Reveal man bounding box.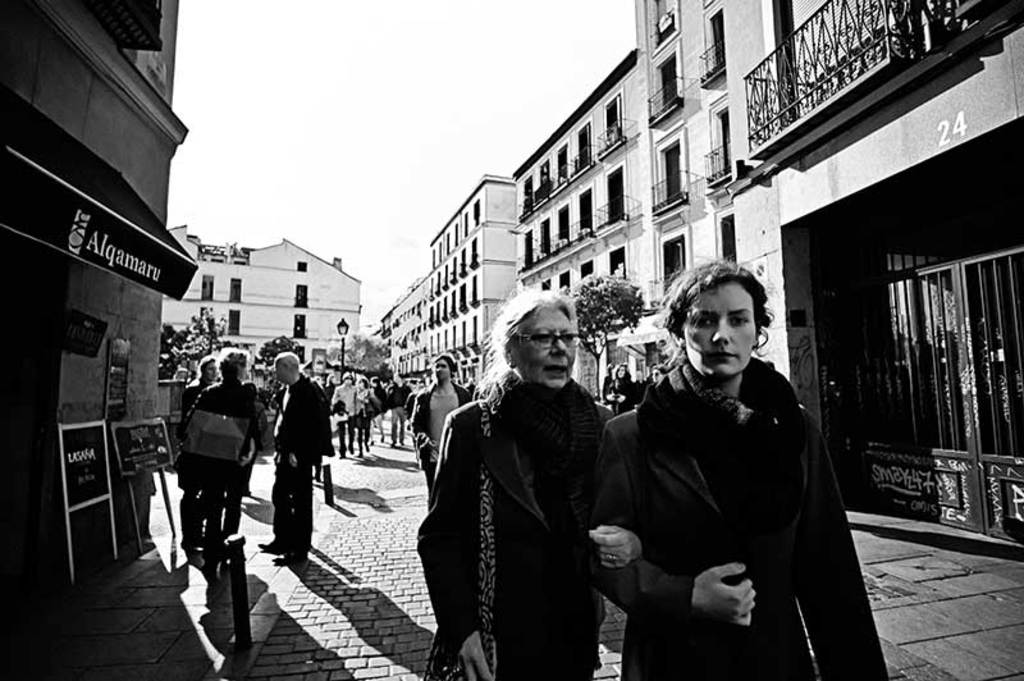
Revealed: bbox(411, 356, 474, 511).
